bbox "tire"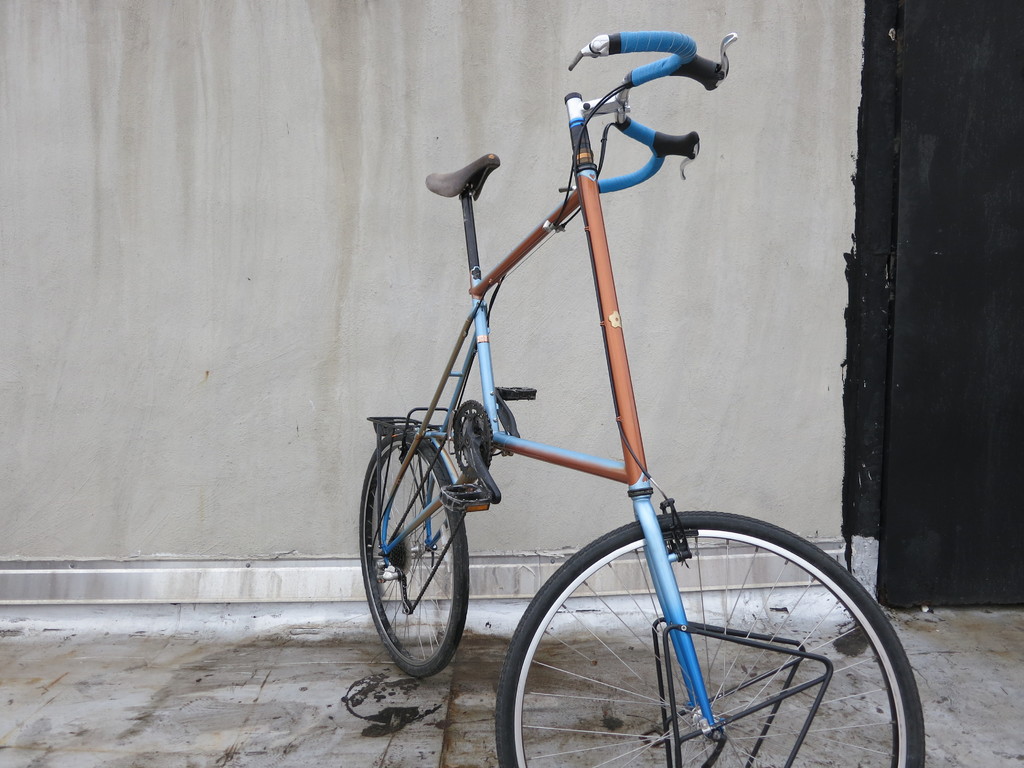
355 437 475 683
